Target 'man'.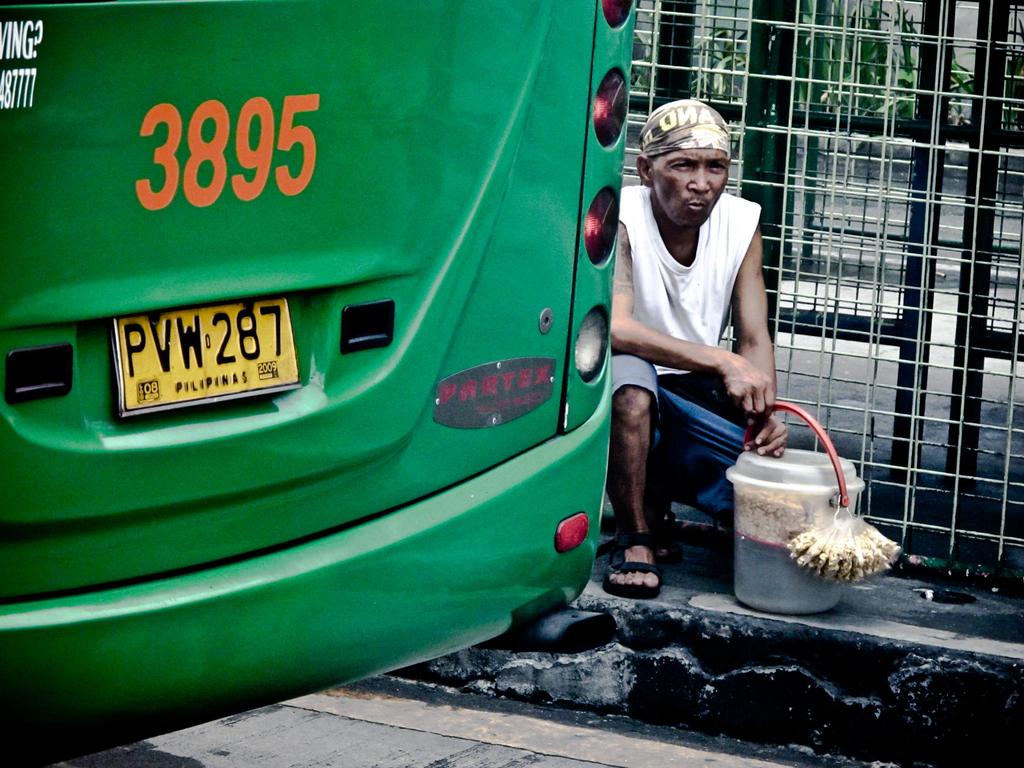
Target region: select_region(611, 95, 786, 603).
